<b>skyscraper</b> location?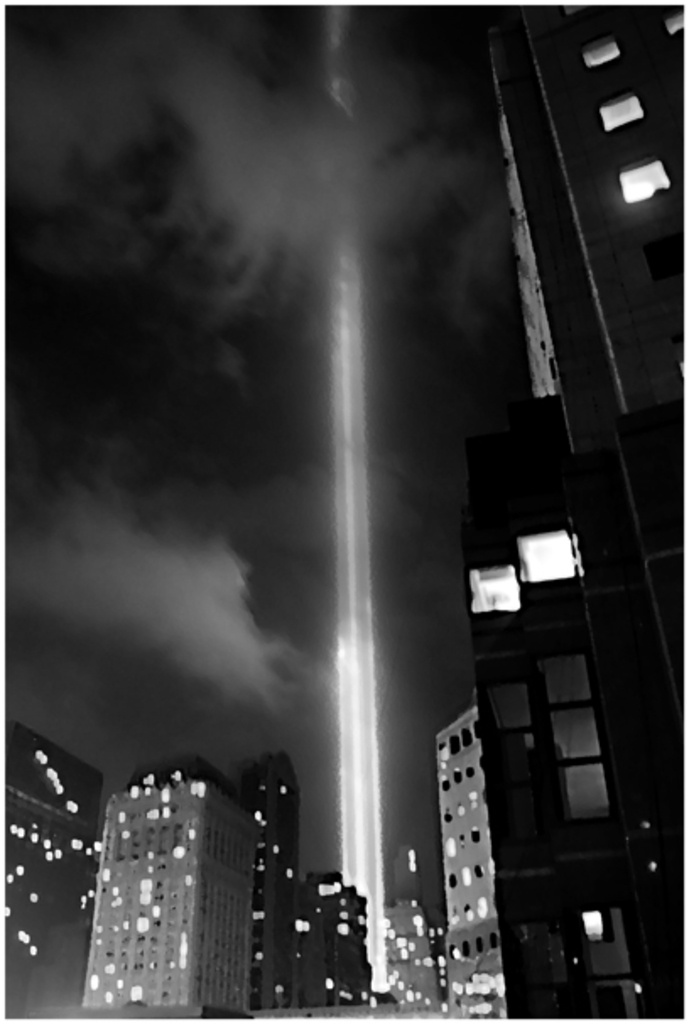
BBox(296, 872, 382, 1022)
